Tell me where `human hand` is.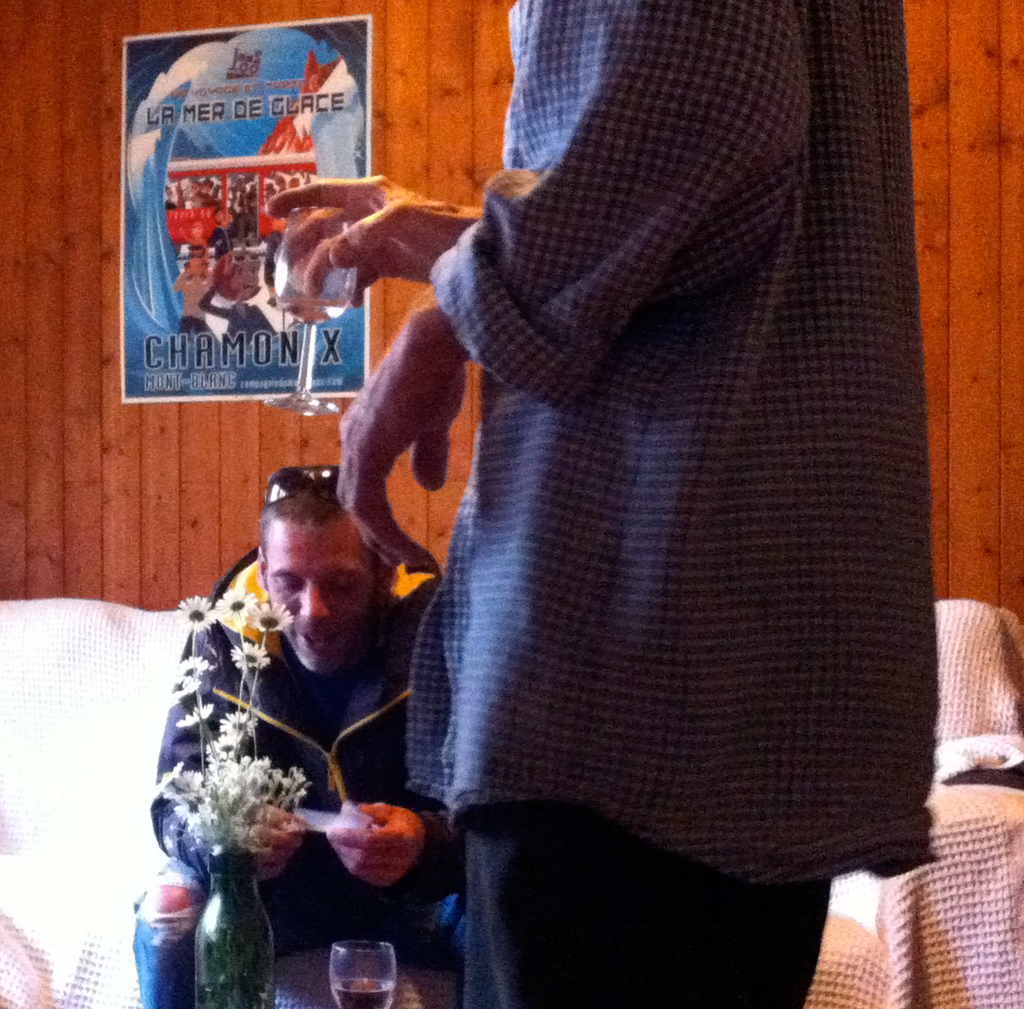
`human hand` is at {"left": 326, "top": 796, "right": 427, "bottom": 891}.
